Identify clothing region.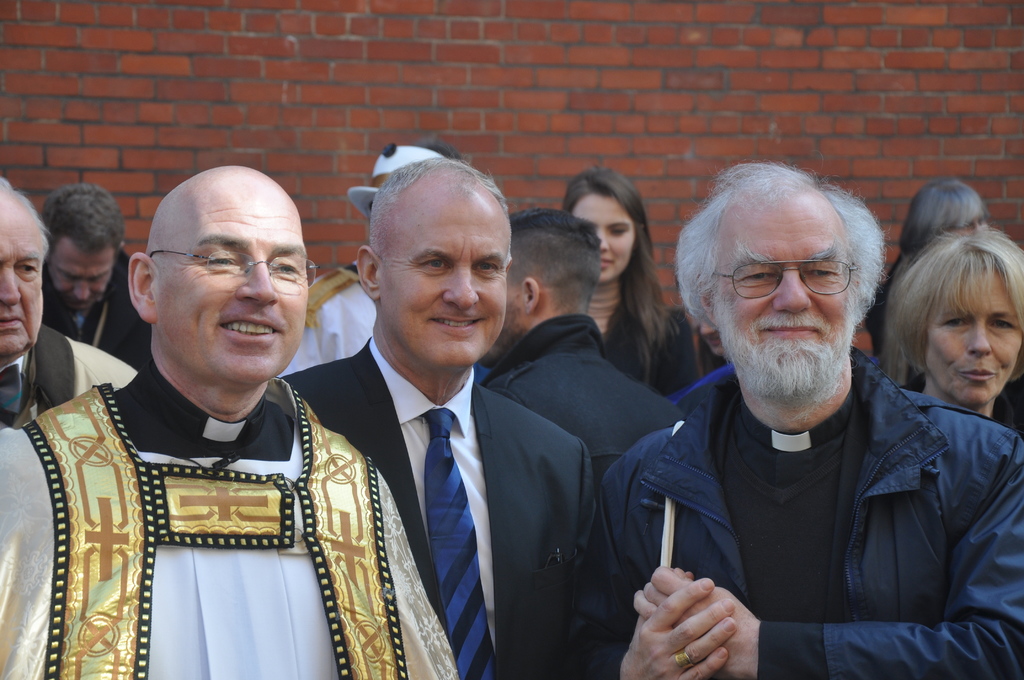
Region: x1=44, y1=251, x2=150, y2=365.
